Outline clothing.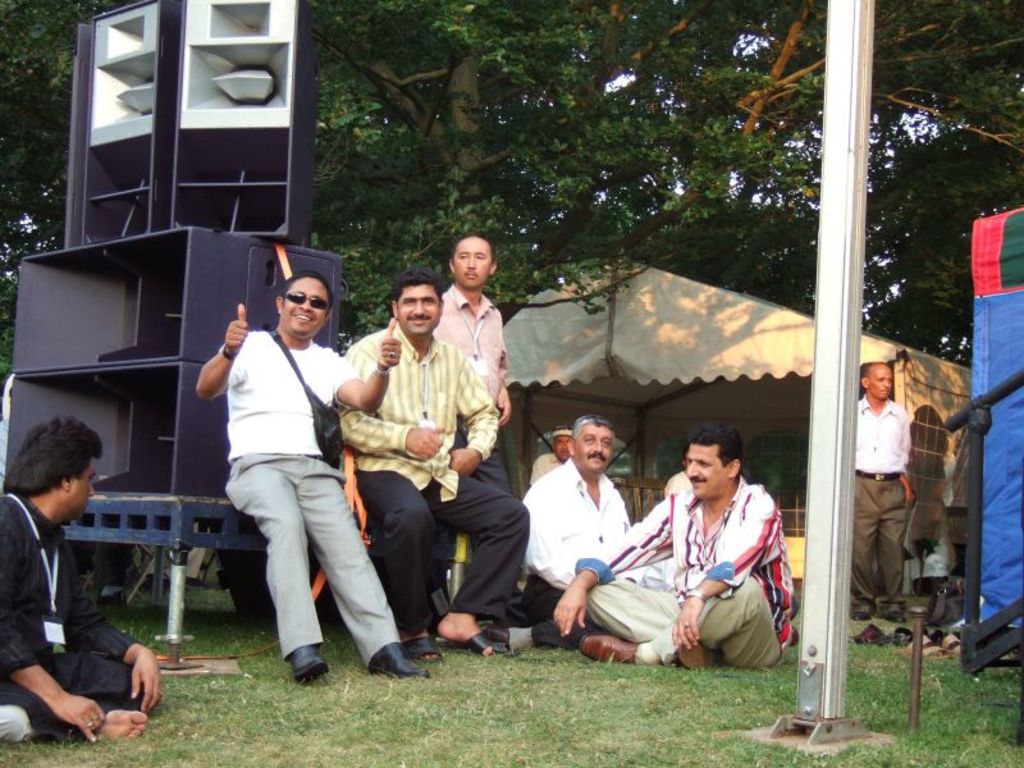
Outline: [367,474,518,635].
